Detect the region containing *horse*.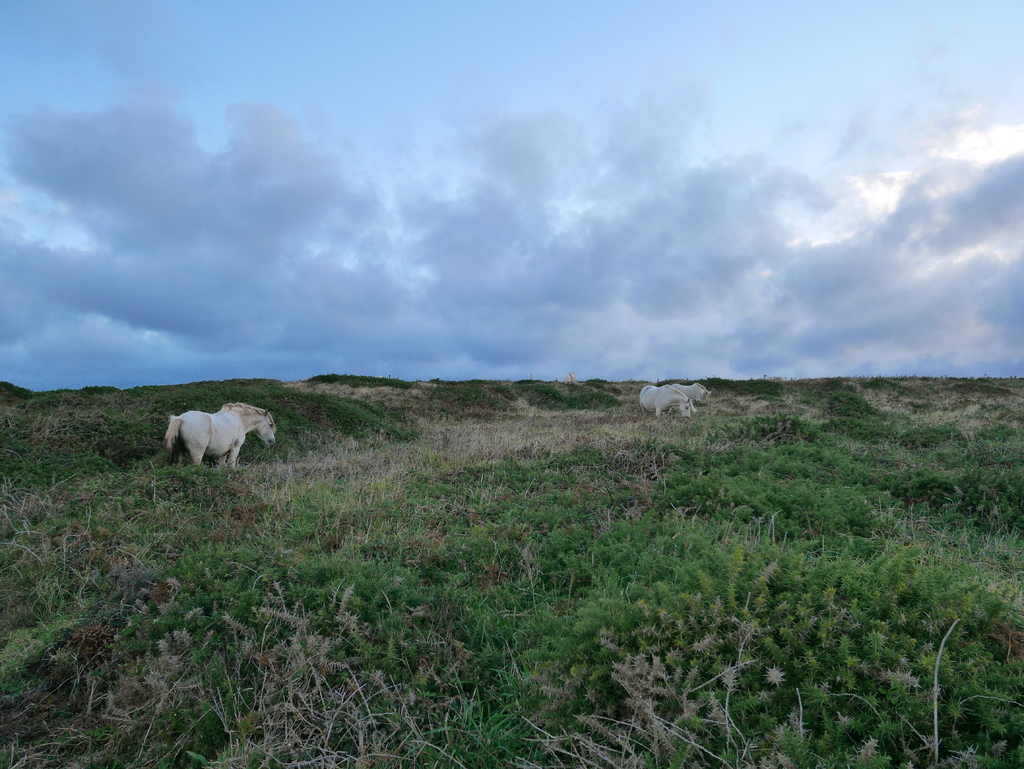
163,398,276,470.
